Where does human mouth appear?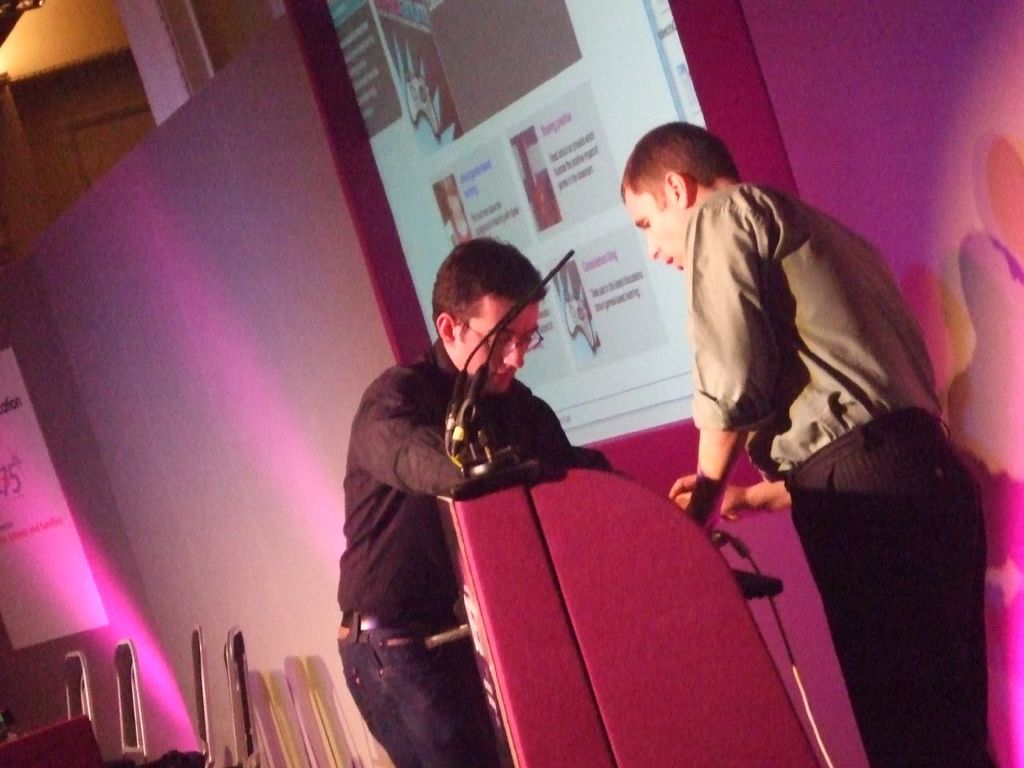
Appears at bbox=(491, 365, 517, 382).
